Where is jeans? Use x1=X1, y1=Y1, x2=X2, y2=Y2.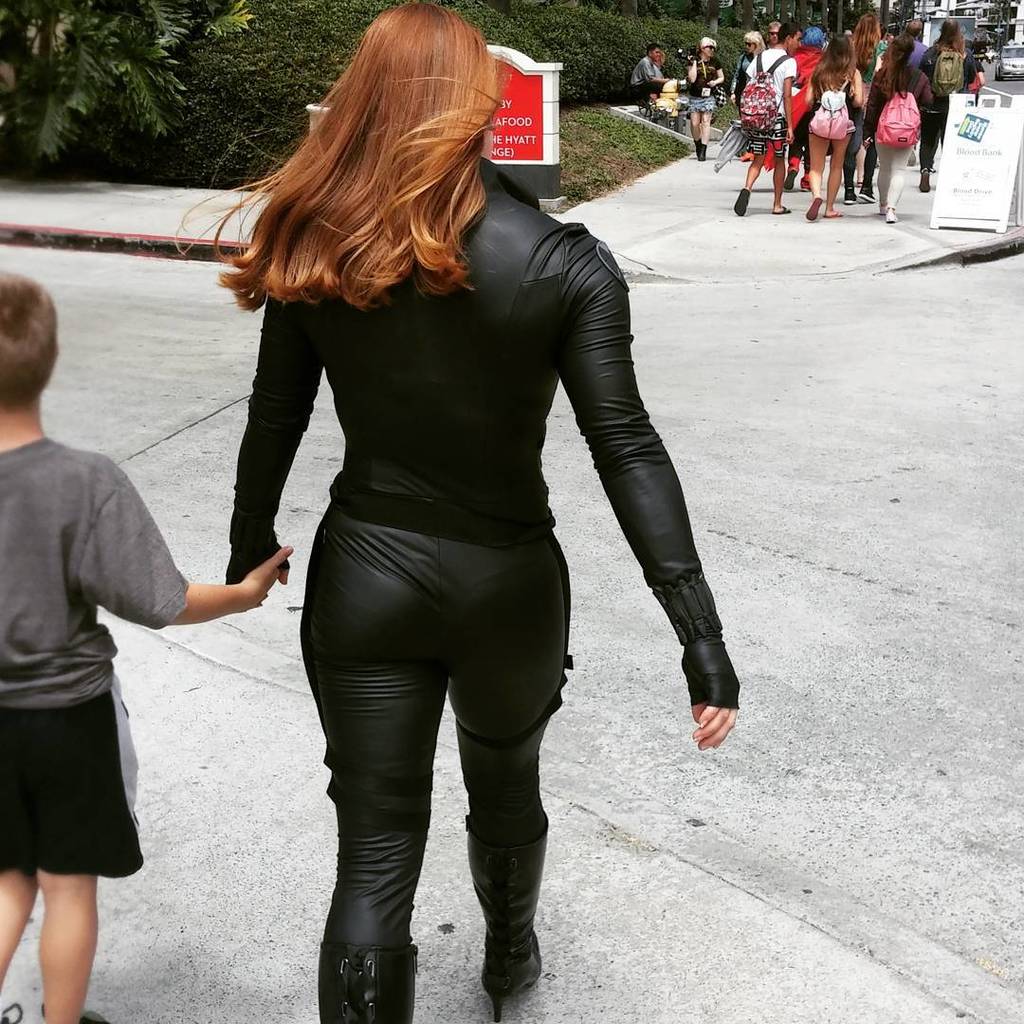
x1=689, y1=90, x2=716, y2=112.
